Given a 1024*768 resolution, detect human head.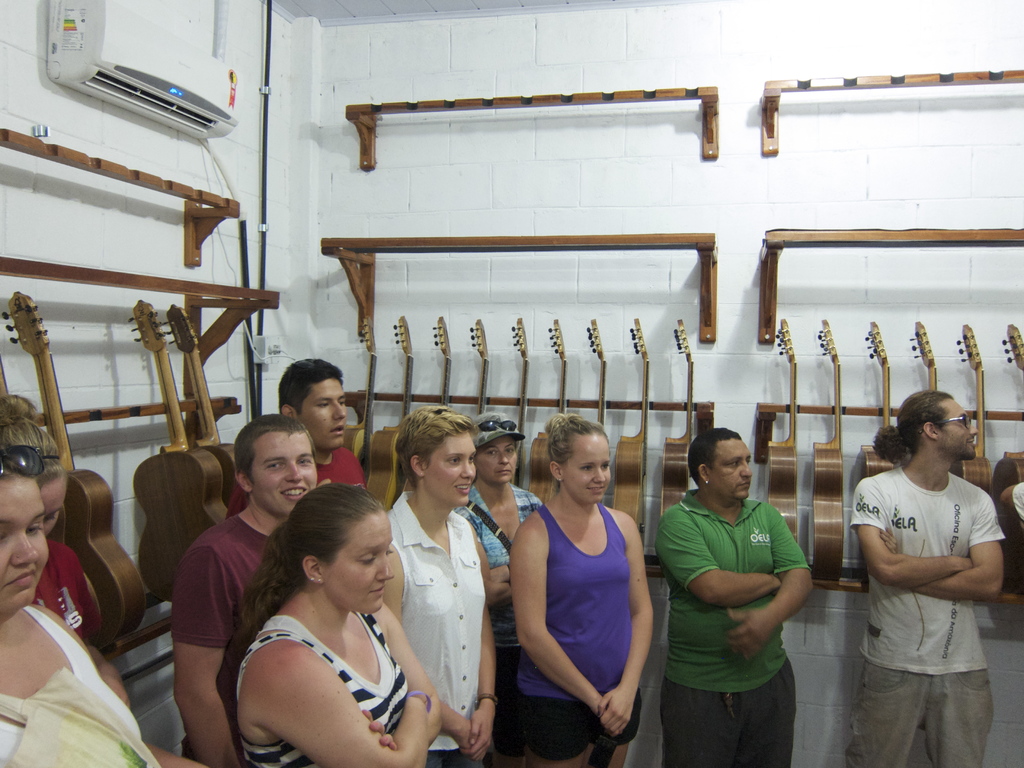
276/361/350/447.
